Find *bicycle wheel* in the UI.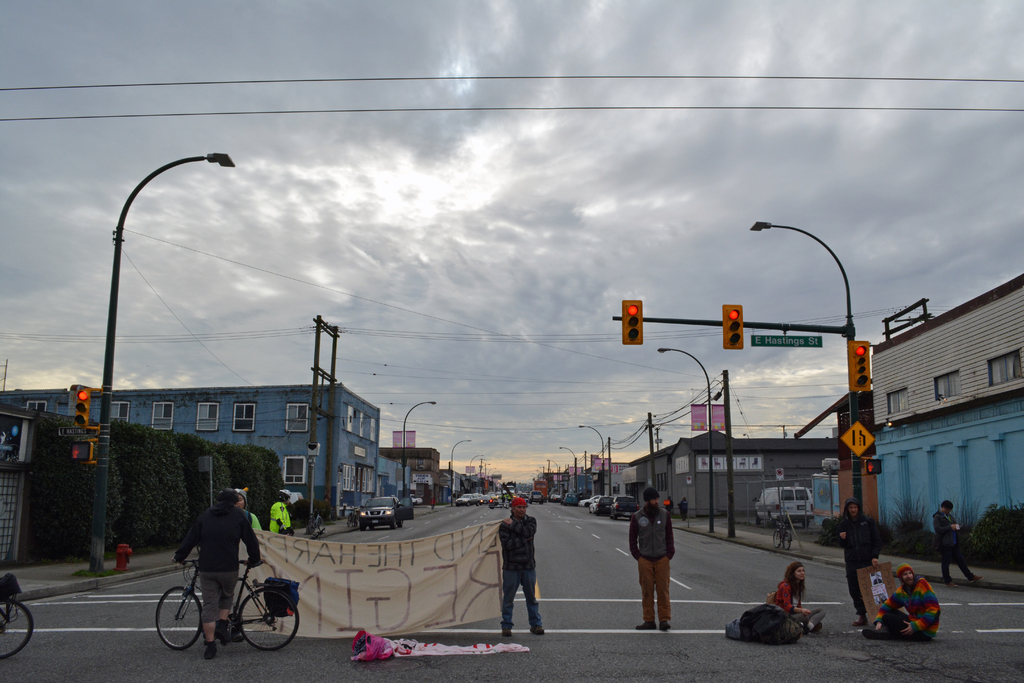
UI element at 0/597/35/659.
